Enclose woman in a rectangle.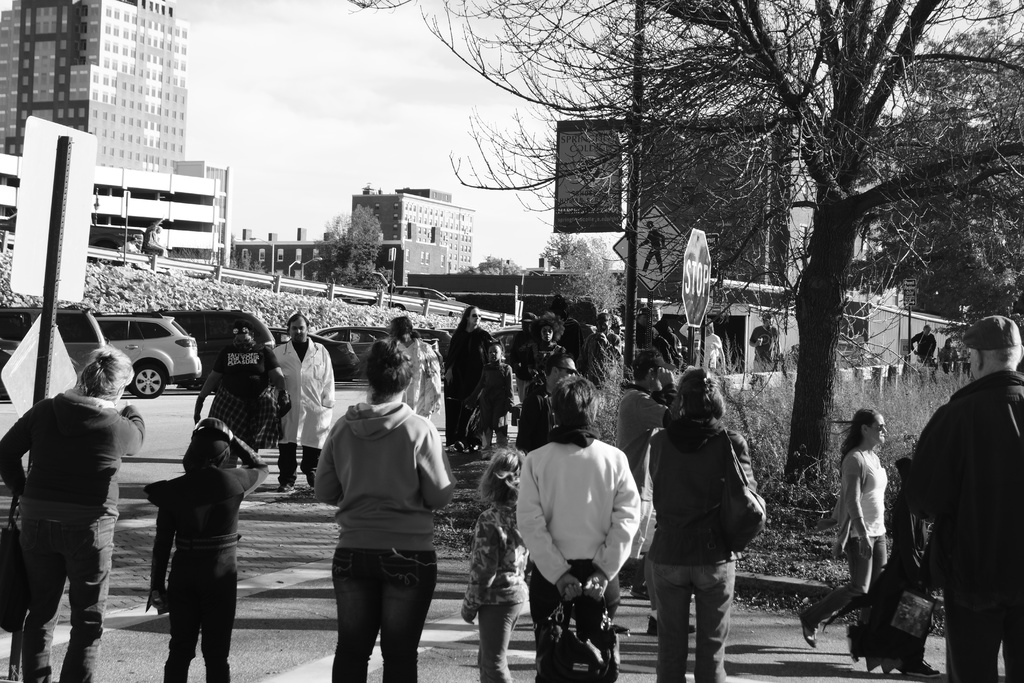
939, 336, 960, 369.
